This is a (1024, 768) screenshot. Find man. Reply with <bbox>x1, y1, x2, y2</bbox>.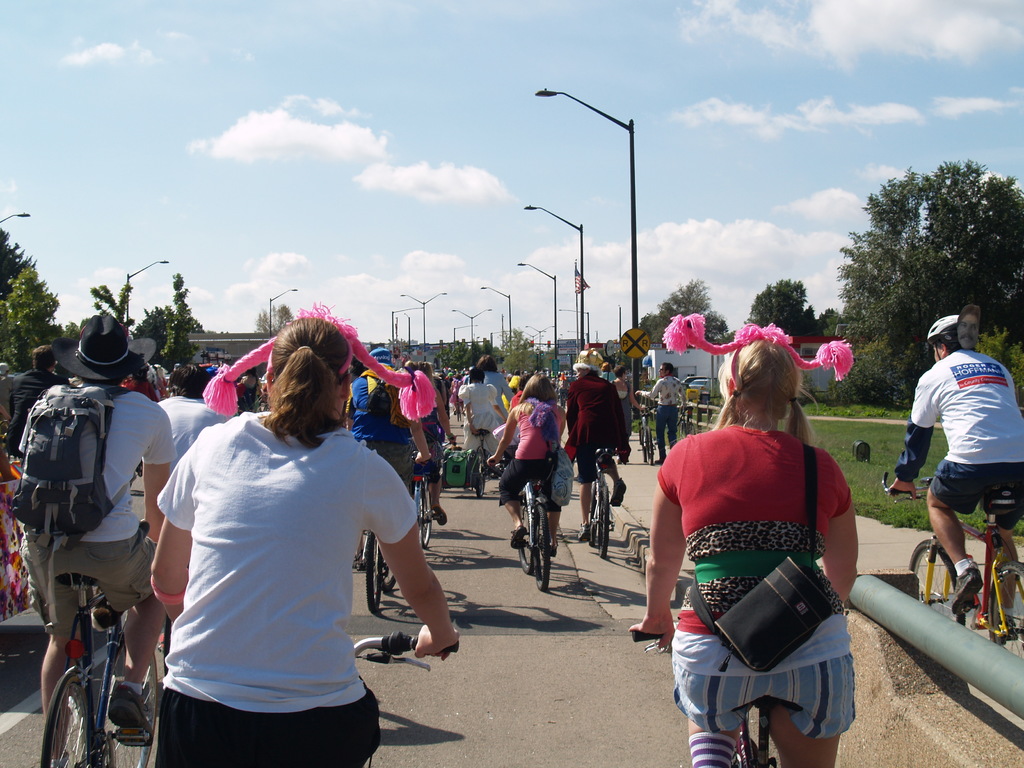
<bbox>148, 396, 428, 767</bbox>.
